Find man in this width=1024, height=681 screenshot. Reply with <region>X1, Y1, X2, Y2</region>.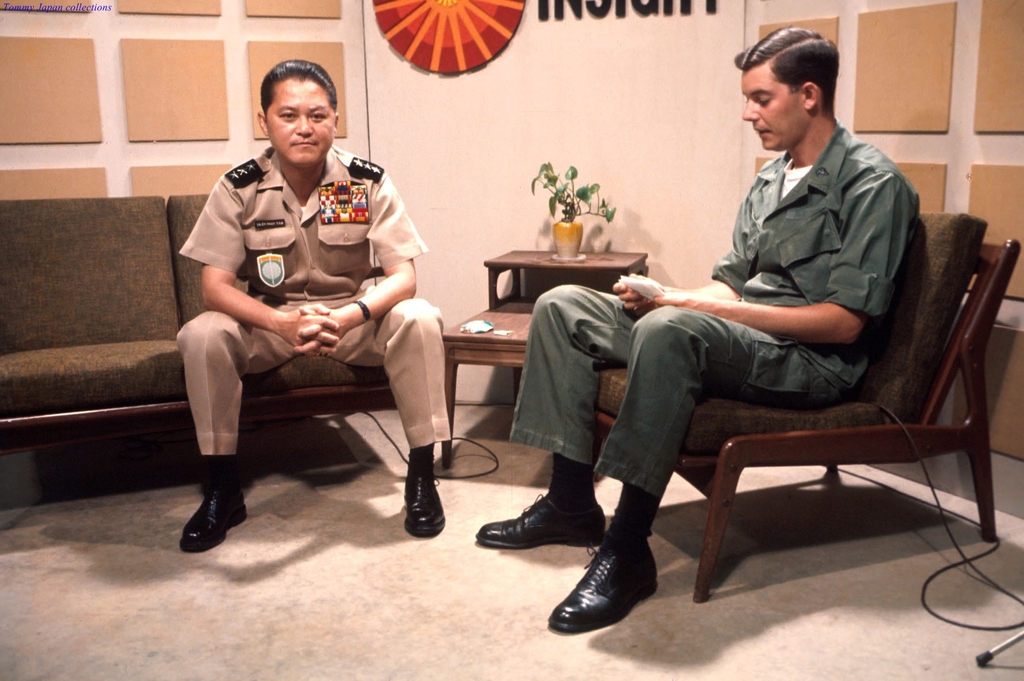
<region>167, 60, 458, 555</region>.
